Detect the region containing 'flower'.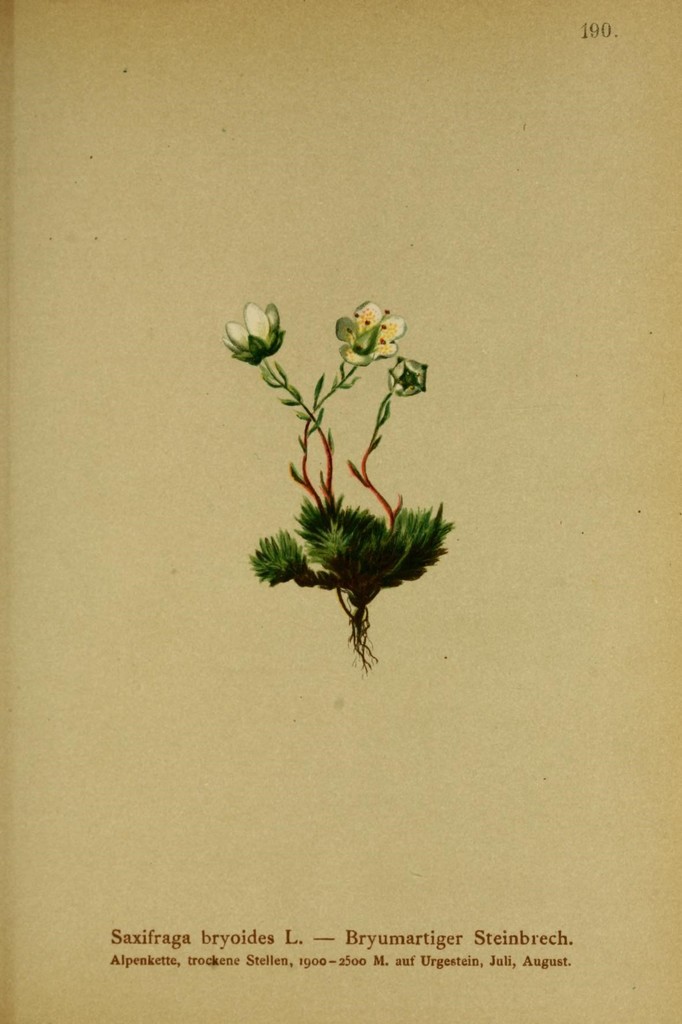
bbox=[336, 300, 408, 369].
